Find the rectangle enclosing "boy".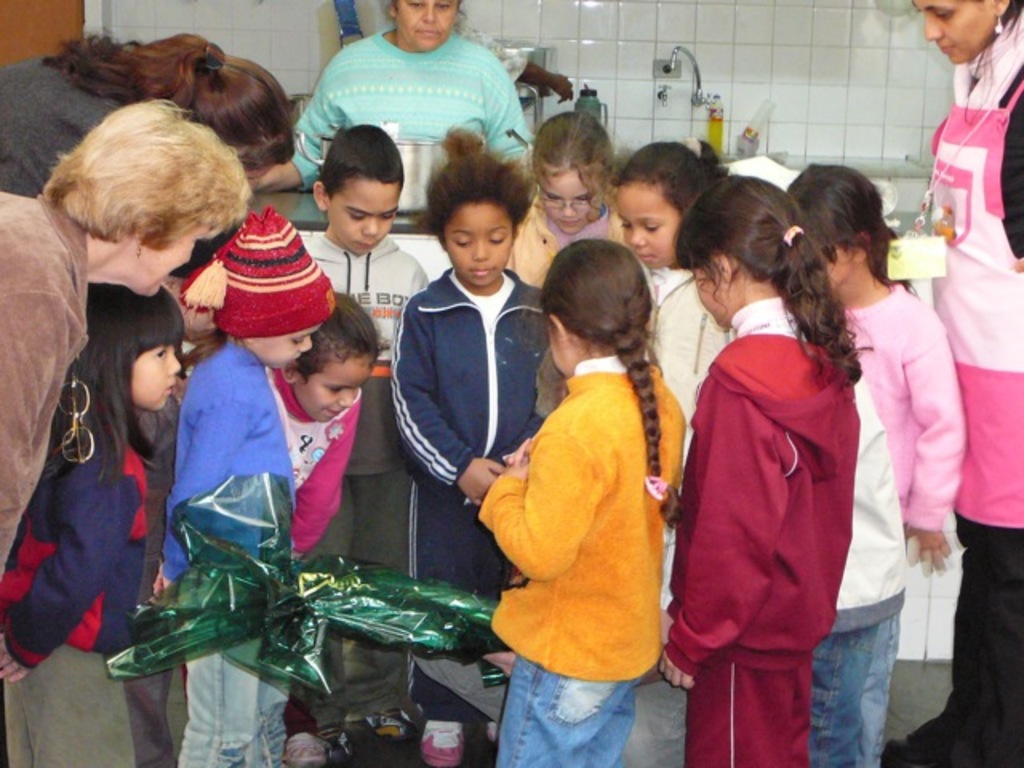
270,118,438,744.
